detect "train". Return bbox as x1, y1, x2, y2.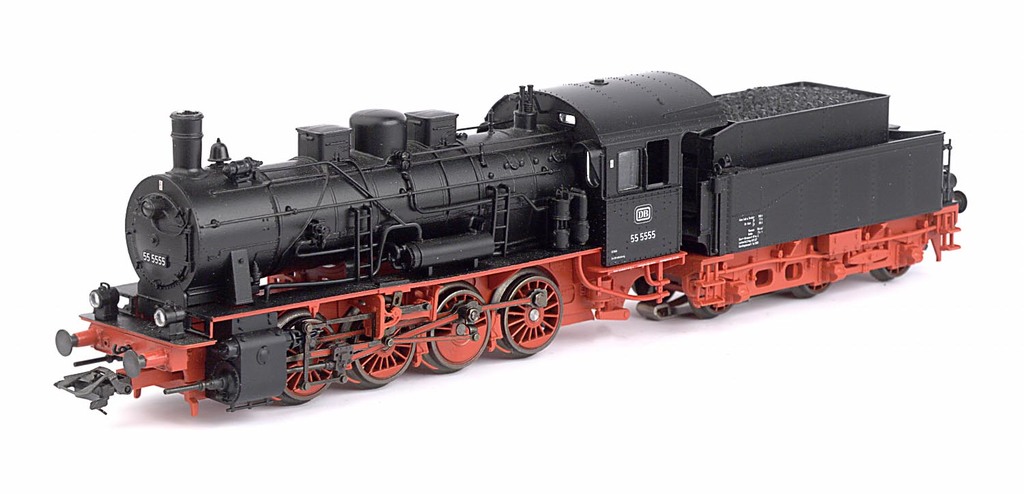
53, 68, 968, 415.
